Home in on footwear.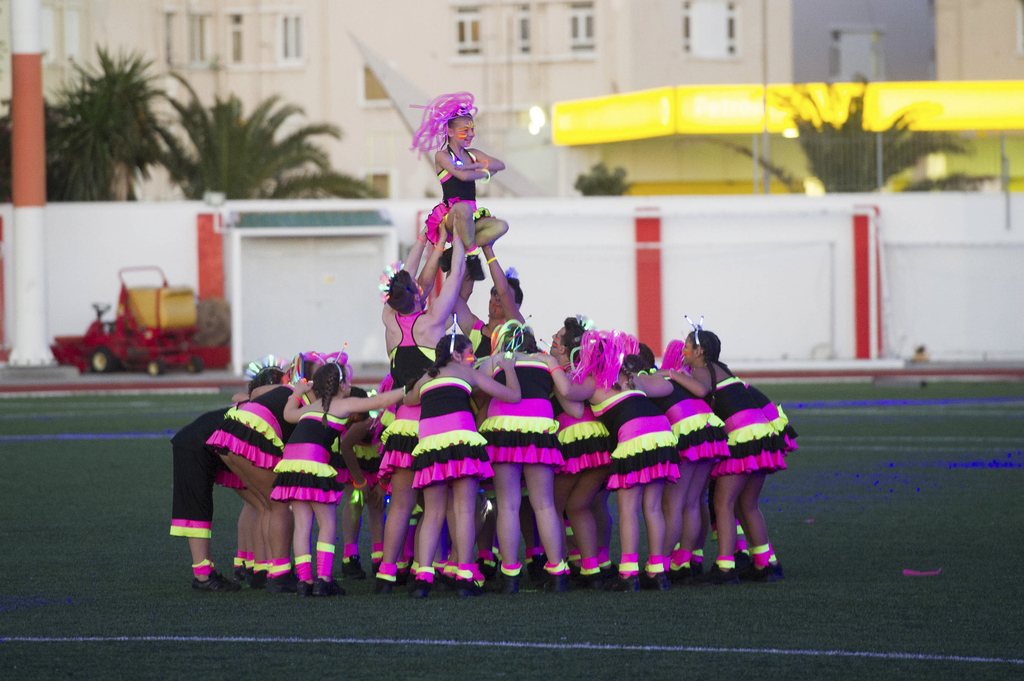
Homed in at [left=269, top=567, right=297, bottom=591].
